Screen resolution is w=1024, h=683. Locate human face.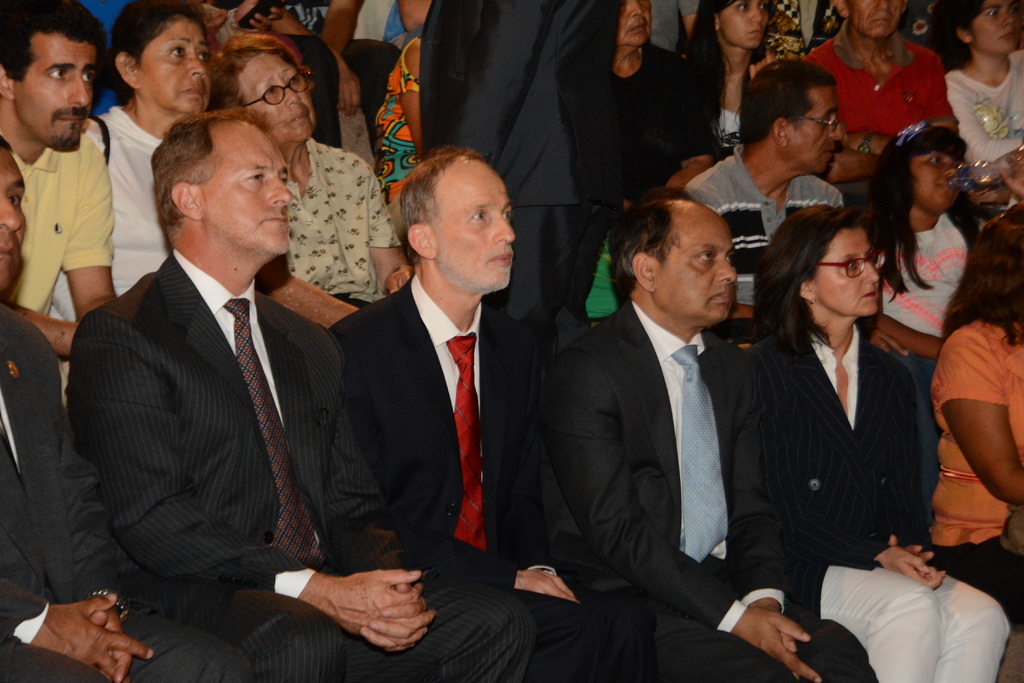
pyautogui.locateOnScreen(792, 85, 845, 176).
